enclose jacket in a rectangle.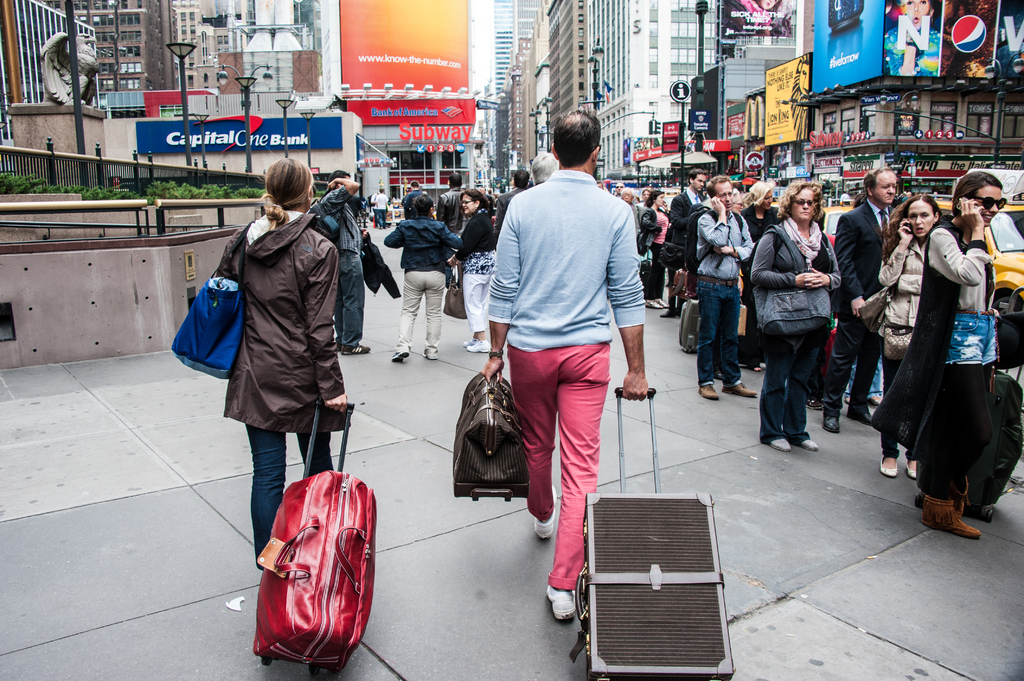
<box>874,234,930,335</box>.
